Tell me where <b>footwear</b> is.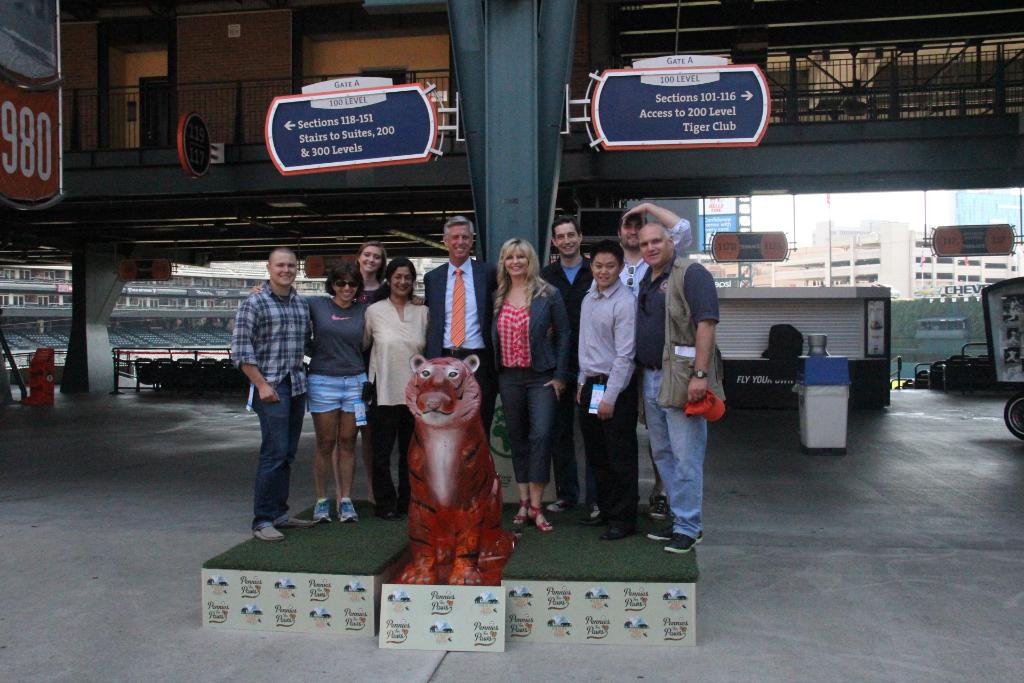
<b>footwear</b> is at detection(335, 499, 357, 522).
